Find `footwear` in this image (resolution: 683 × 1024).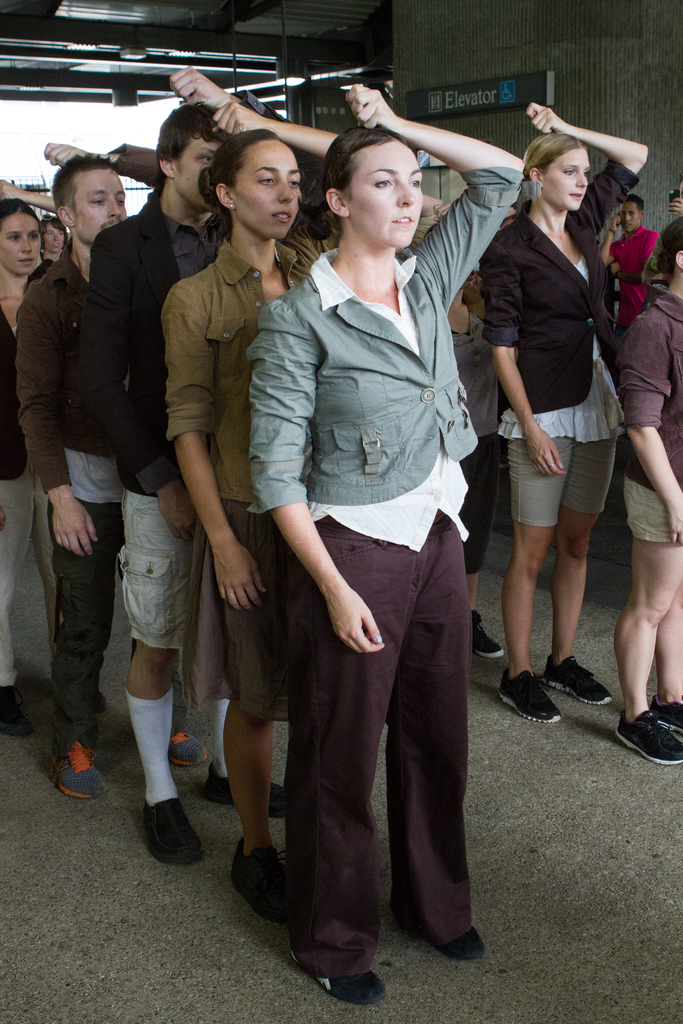
<bbox>286, 954, 387, 1004</bbox>.
